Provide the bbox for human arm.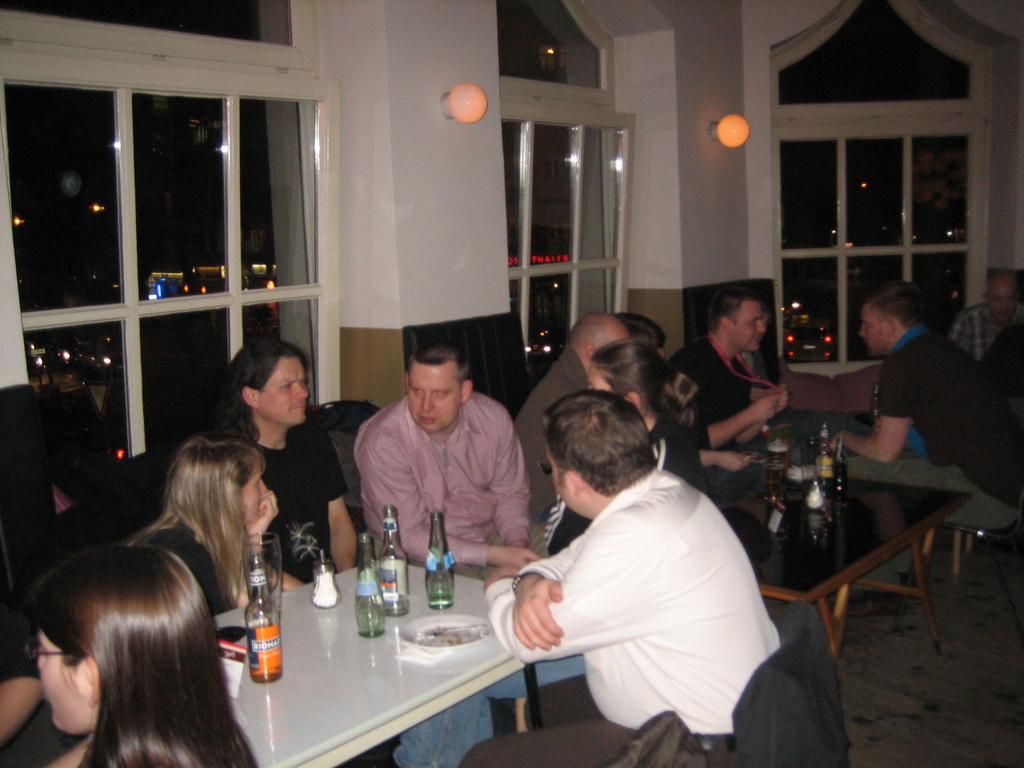
Rect(829, 359, 916, 463).
